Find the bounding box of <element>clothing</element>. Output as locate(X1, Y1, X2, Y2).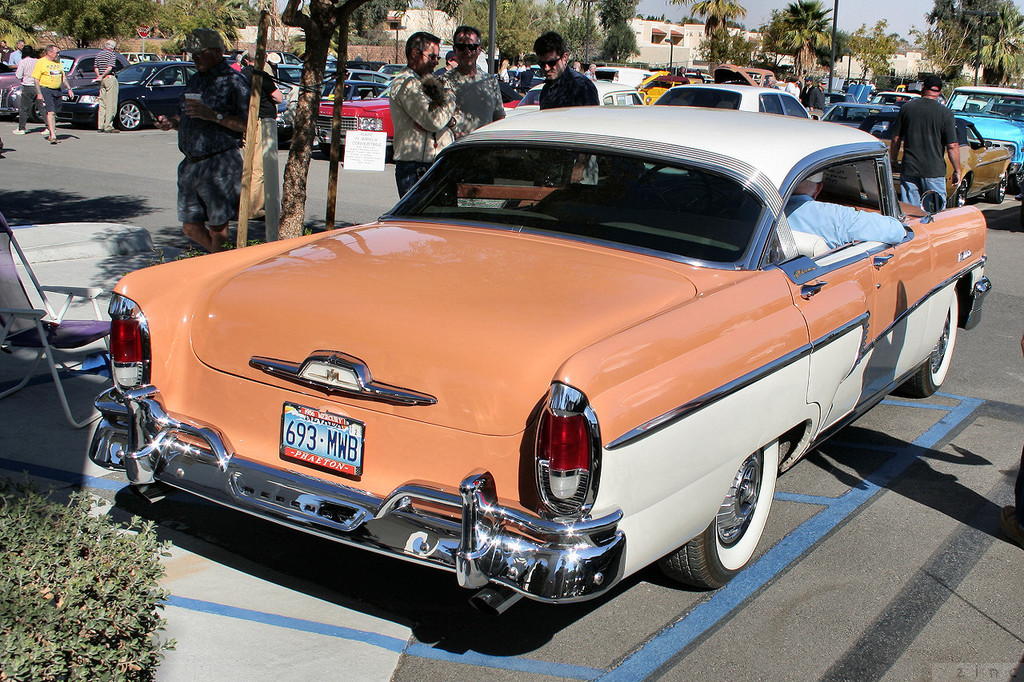
locate(890, 98, 958, 205).
